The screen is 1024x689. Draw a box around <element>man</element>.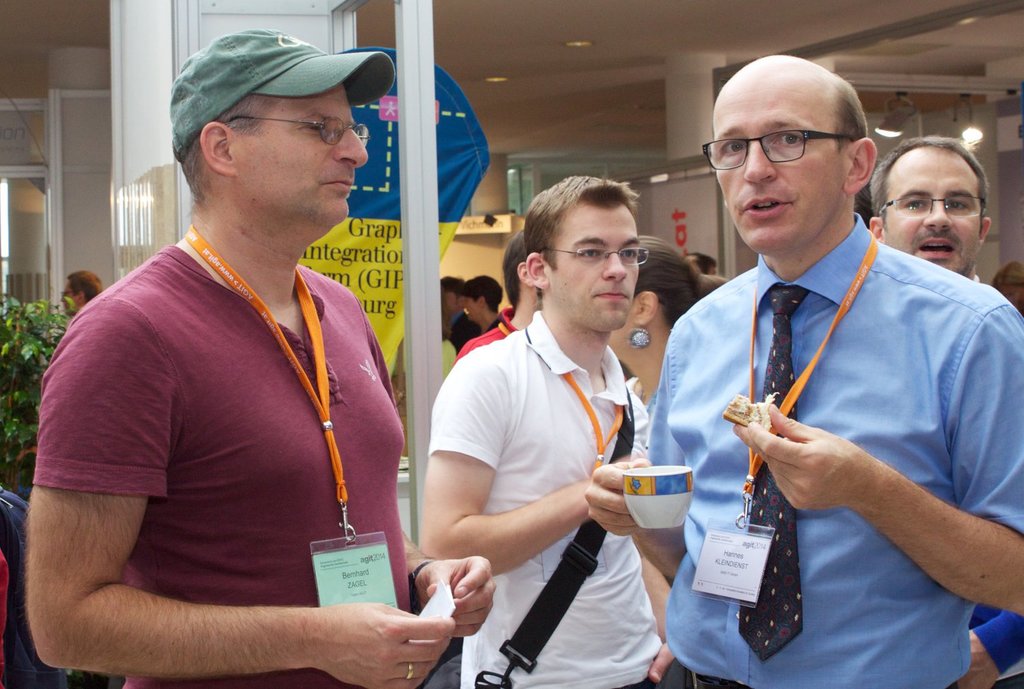
detection(449, 234, 550, 365).
